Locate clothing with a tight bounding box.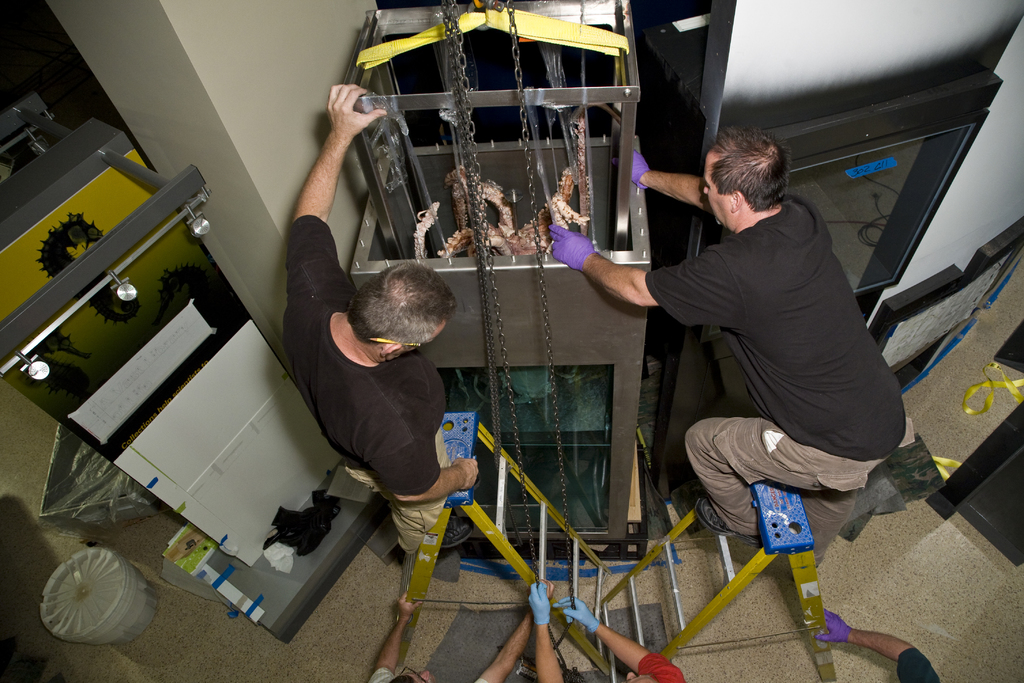
<region>281, 215, 447, 556</region>.
